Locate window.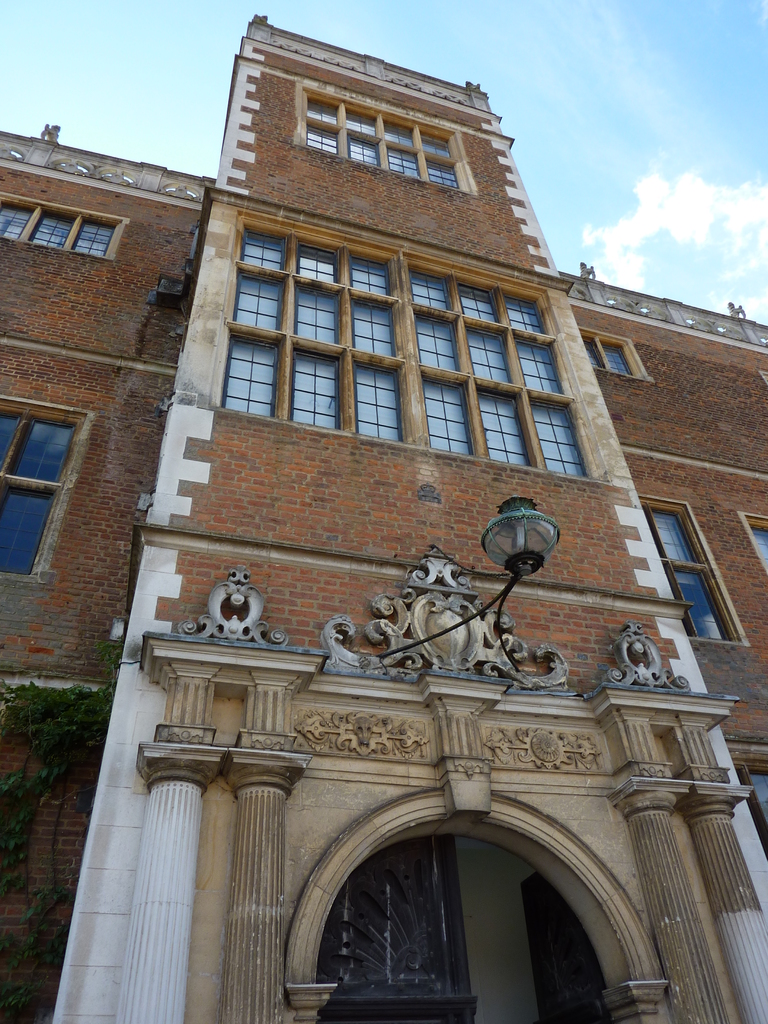
Bounding box: x1=747, y1=505, x2=767, y2=577.
